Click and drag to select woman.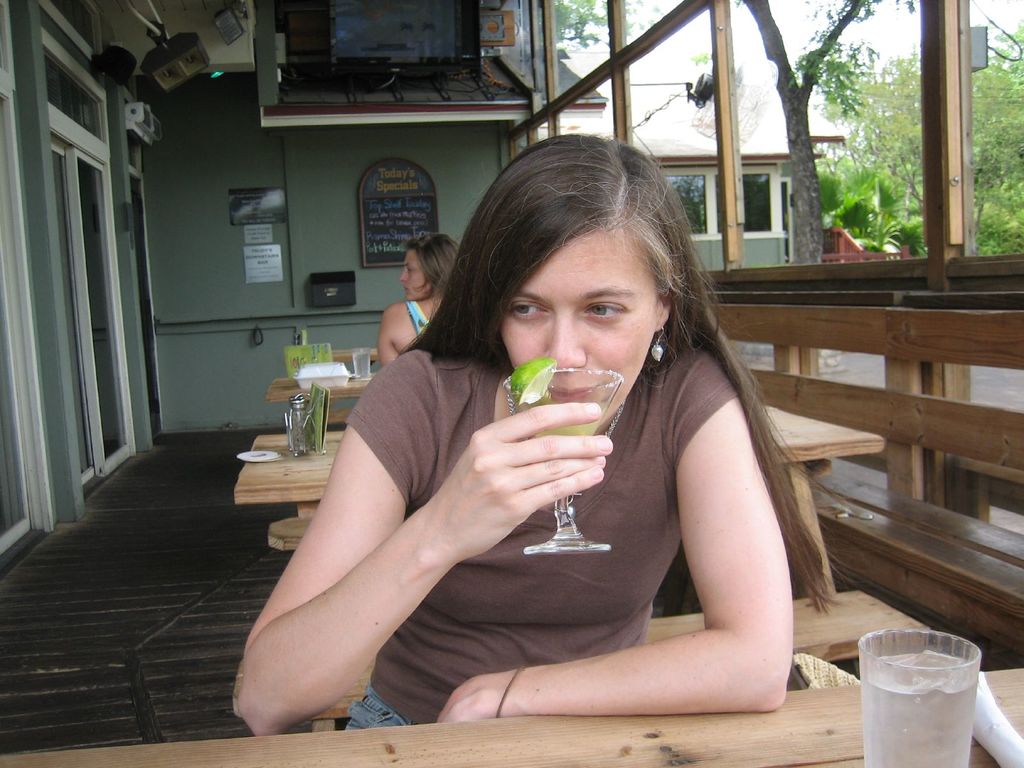
Selection: 228 131 846 733.
